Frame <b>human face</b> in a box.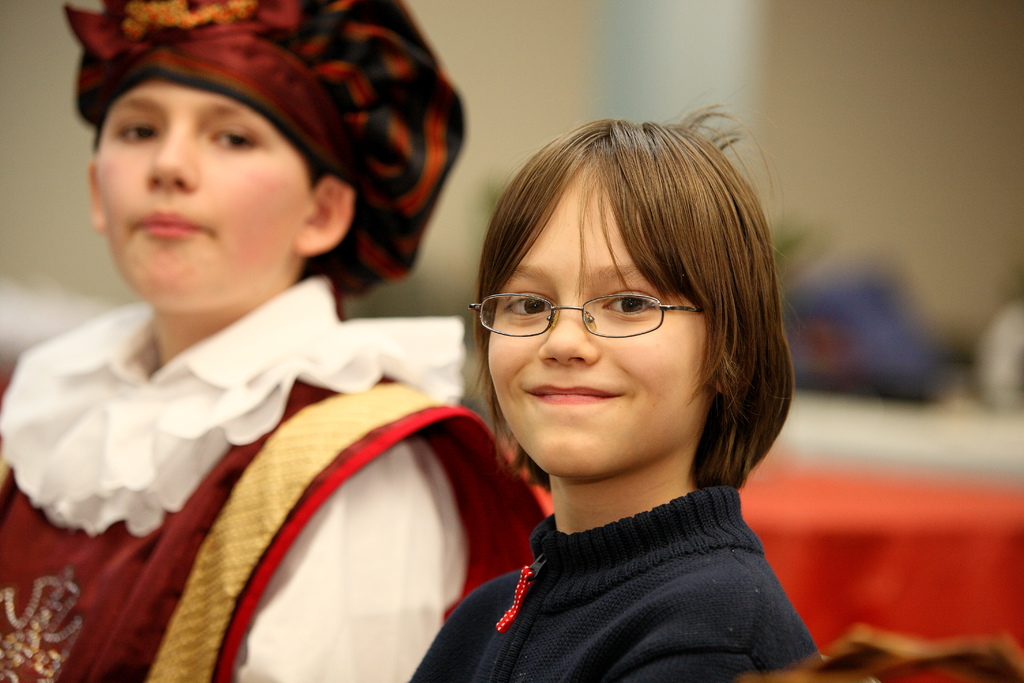
bbox(481, 161, 706, 473).
